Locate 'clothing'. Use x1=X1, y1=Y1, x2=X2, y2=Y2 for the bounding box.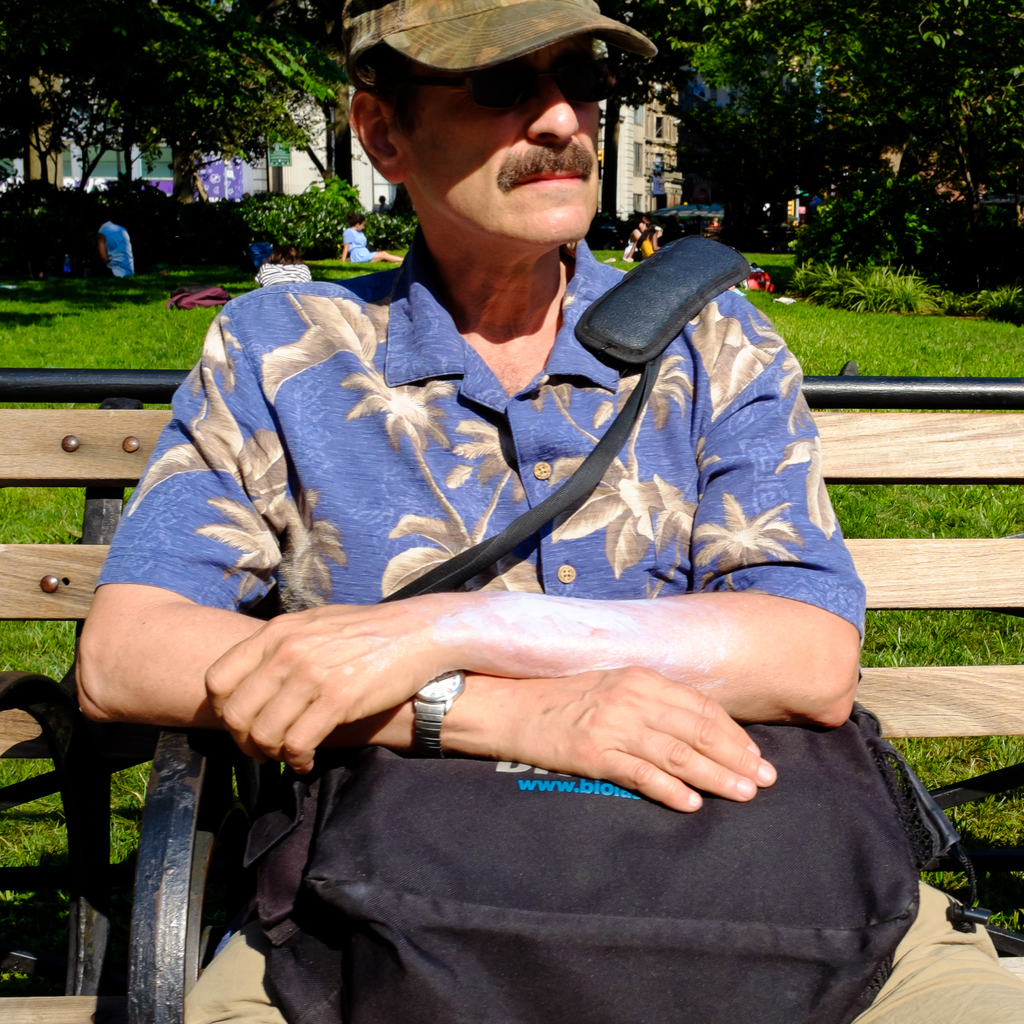
x1=132, y1=223, x2=868, y2=833.
